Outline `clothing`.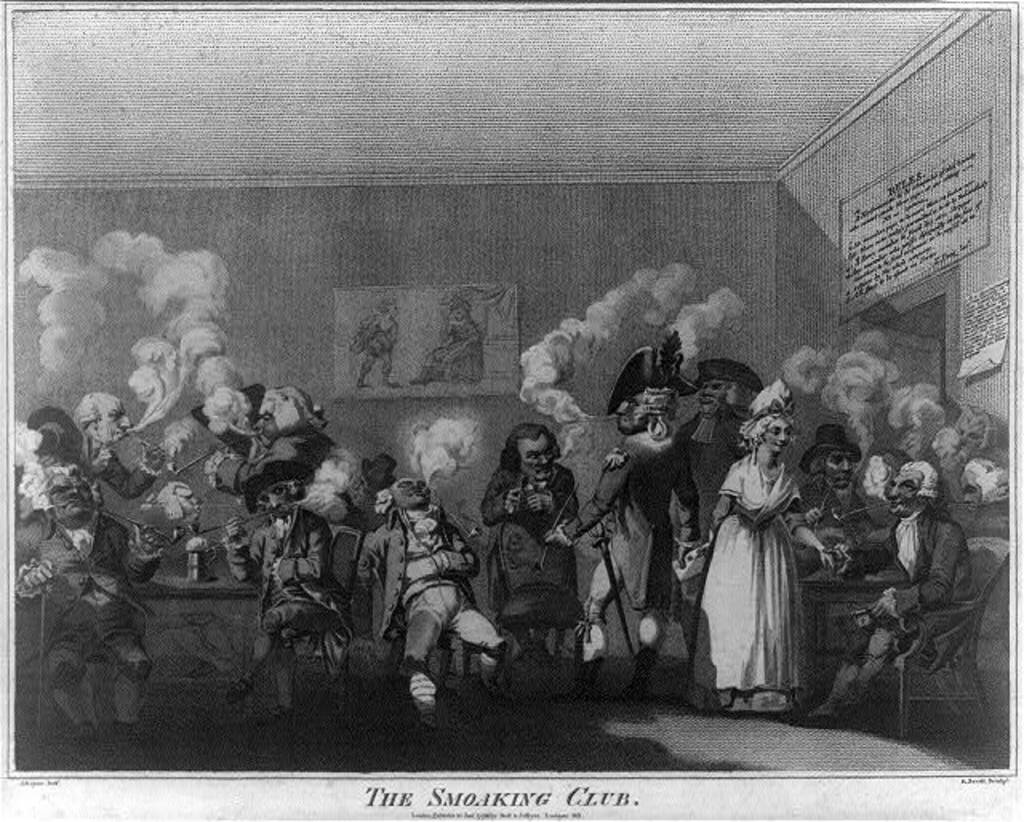
Outline: {"x1": 10, "y1": 435, "x2": 157, "y2": 515}.
